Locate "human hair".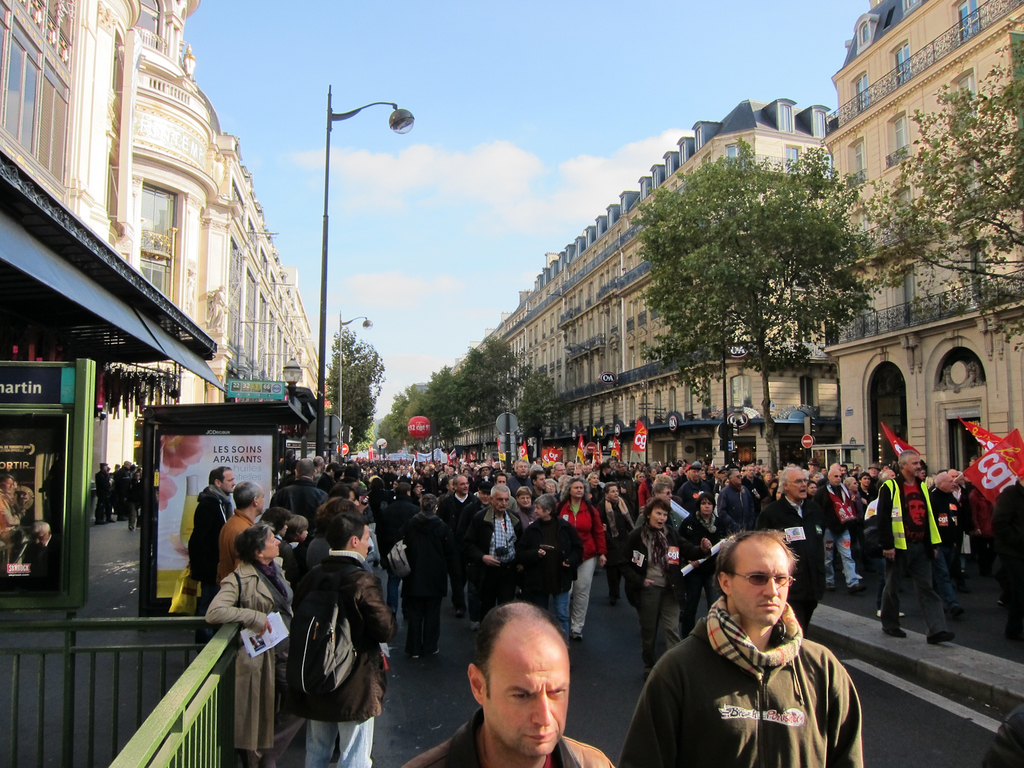
Bounding box: Rect(694, 491, 718, 514).
